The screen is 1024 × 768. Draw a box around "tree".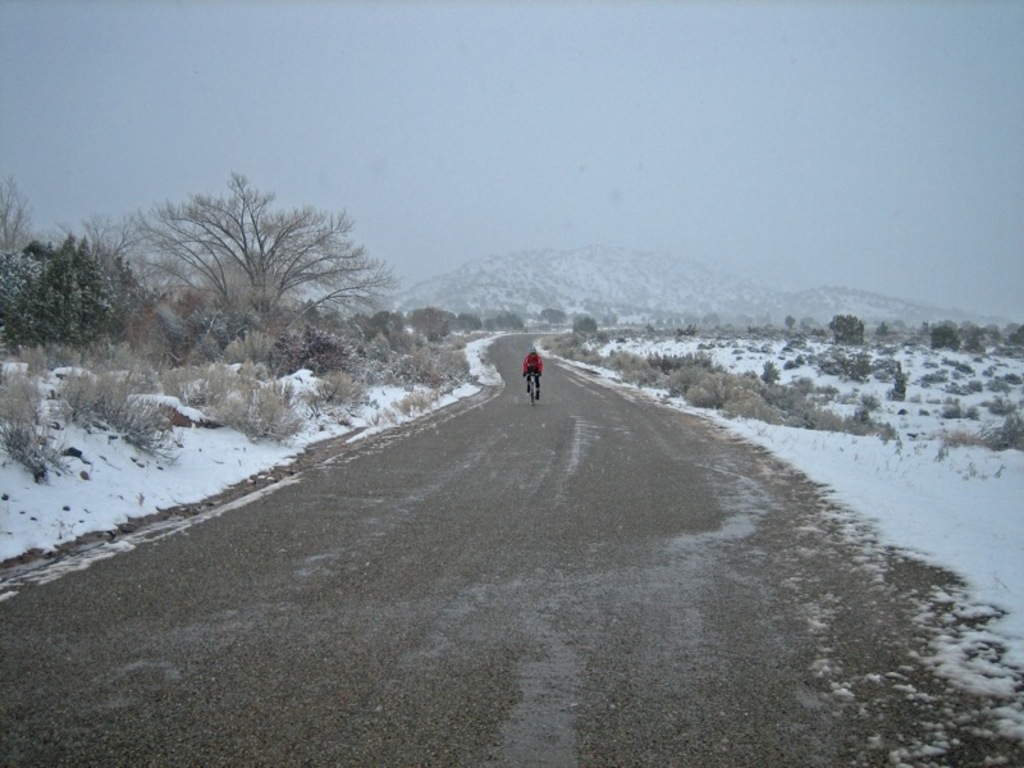
bbox=[50, 210, 151, 275].
